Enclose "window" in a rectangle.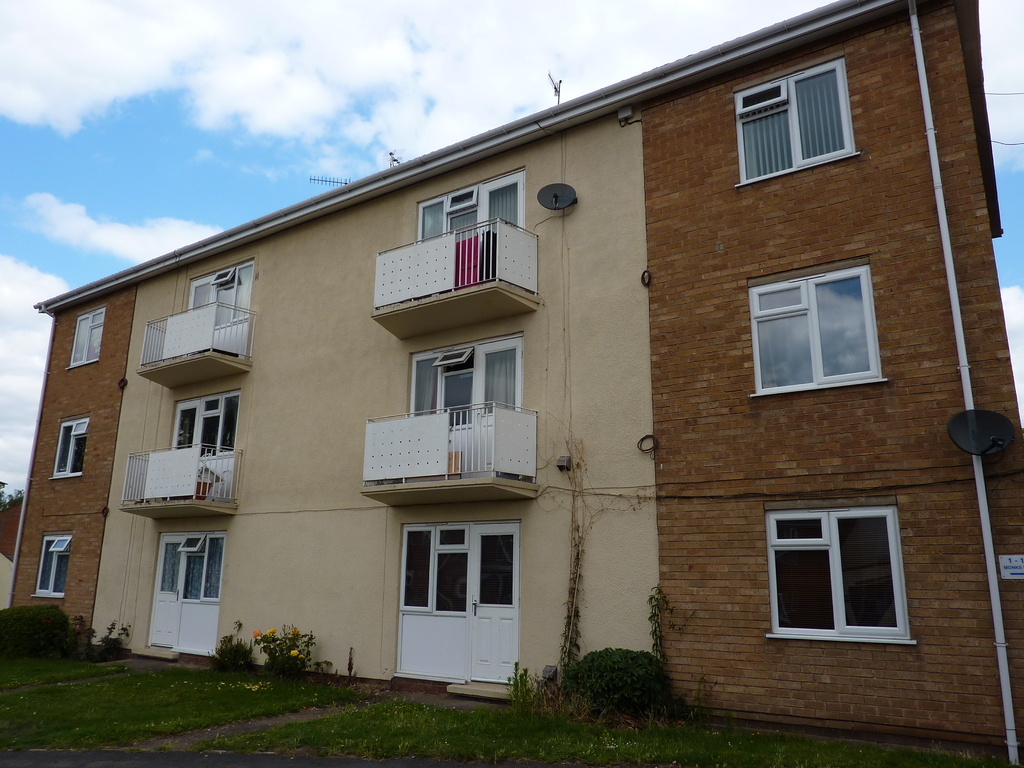
bbox(179, 392, 239, 454).
